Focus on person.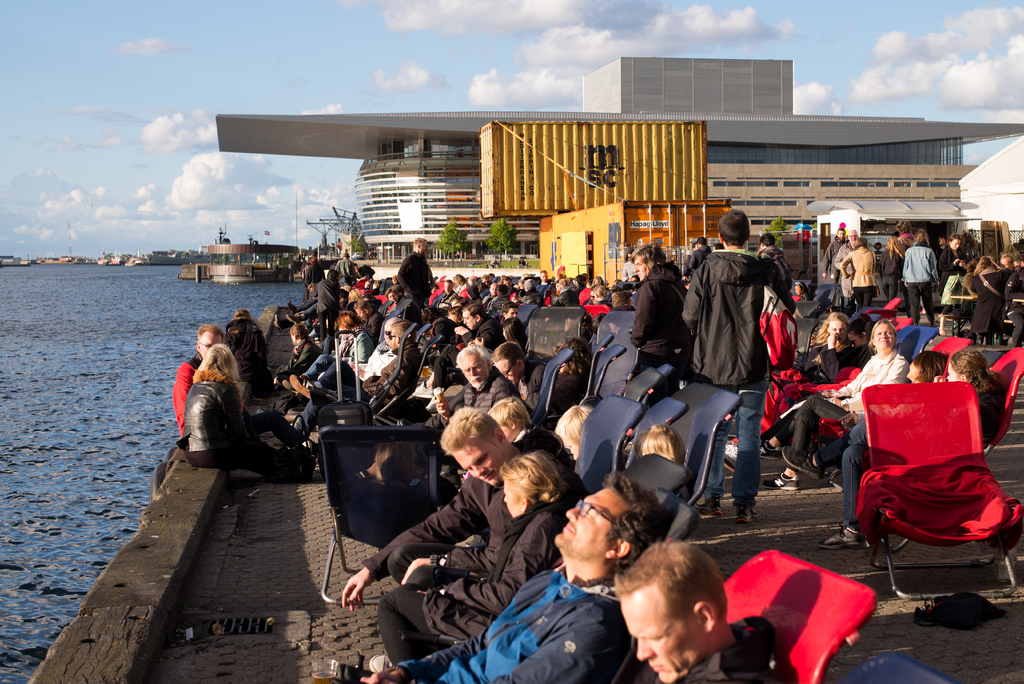
Focused at box(904, 231, 941, 320).
